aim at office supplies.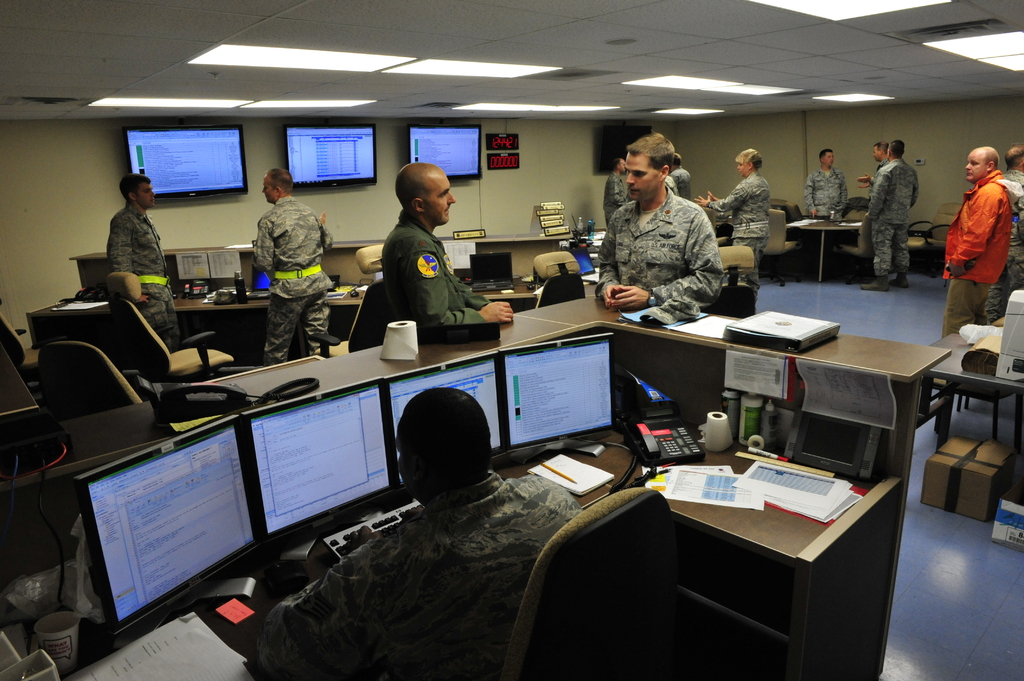
Aimed at x1=79, y1=414, x2=259, y2=632.
